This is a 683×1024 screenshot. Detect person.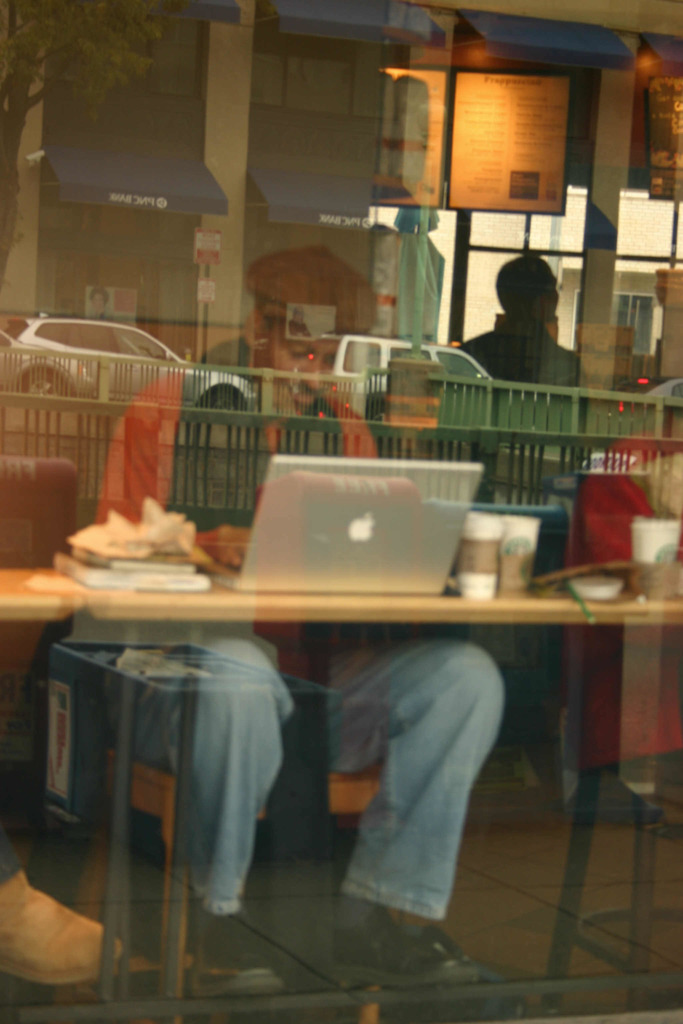
bbox=[475, 238, 586, 392].
